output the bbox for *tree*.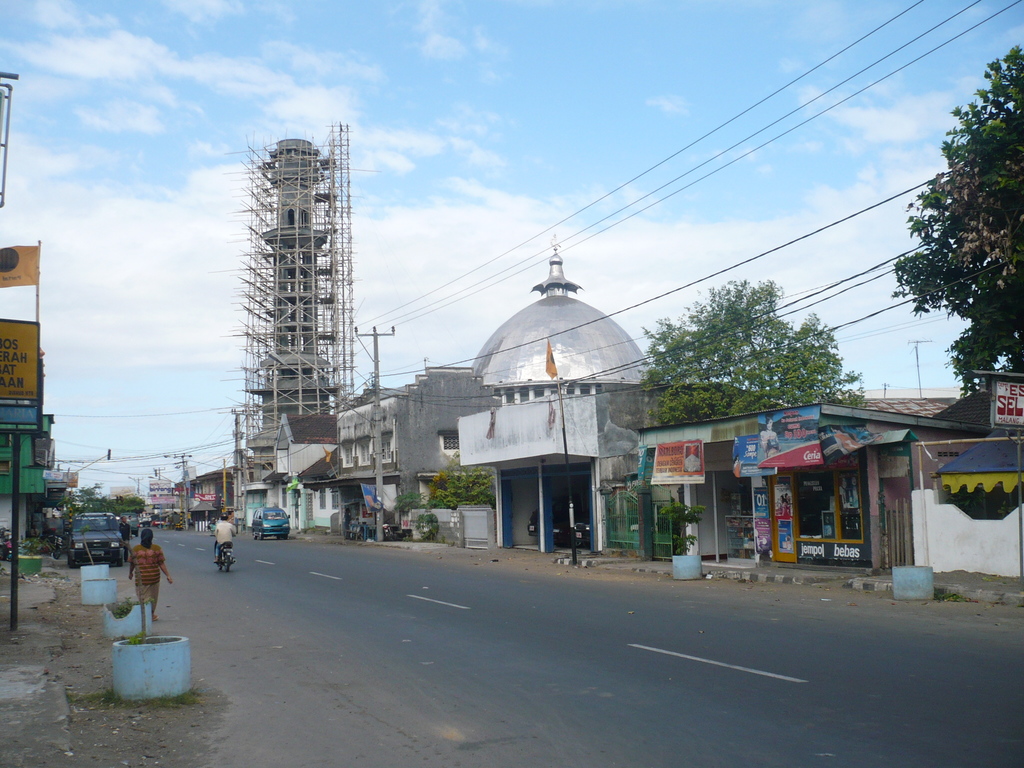
crop(883, 42, 1023, 399).
